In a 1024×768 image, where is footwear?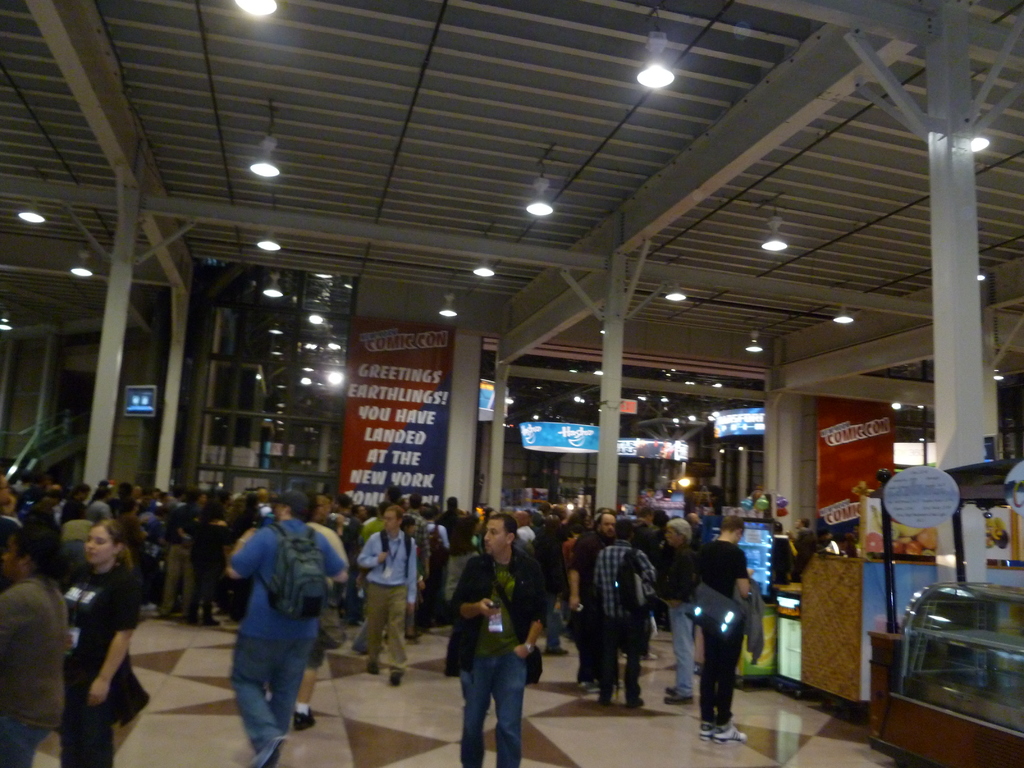
{"x1": 249, "y1": 735, "x2": 286, "y2": 767}.
